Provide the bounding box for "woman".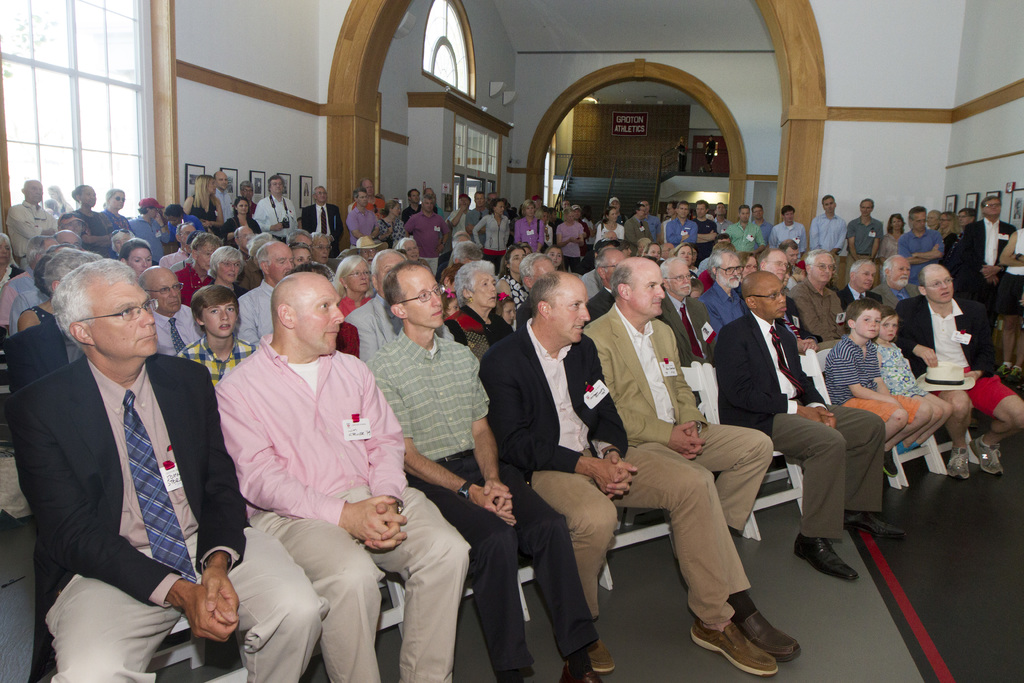
<box>116,238,155,280</box>.
